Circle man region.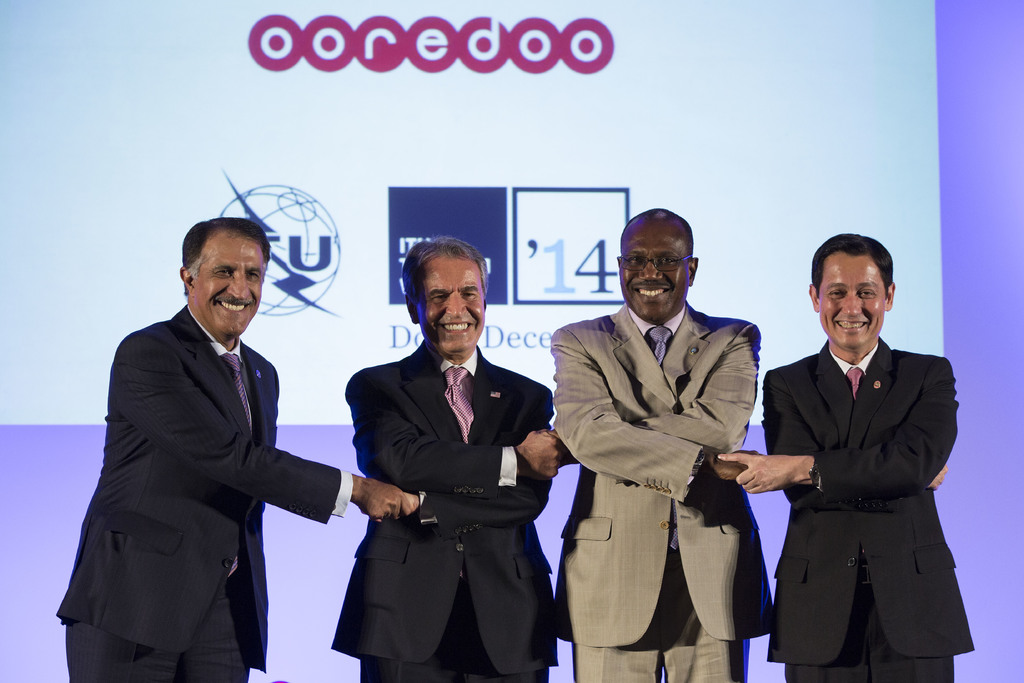
Region: bbox=[745, 222, 982, 682].
